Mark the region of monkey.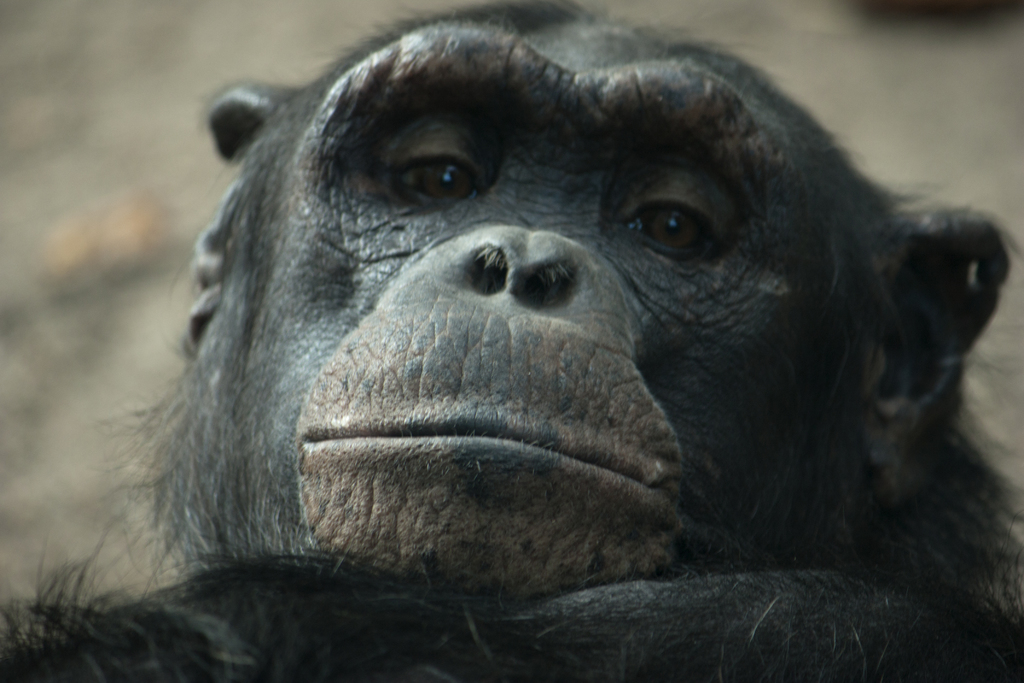
Region: 0, 0, 1023, 682.
